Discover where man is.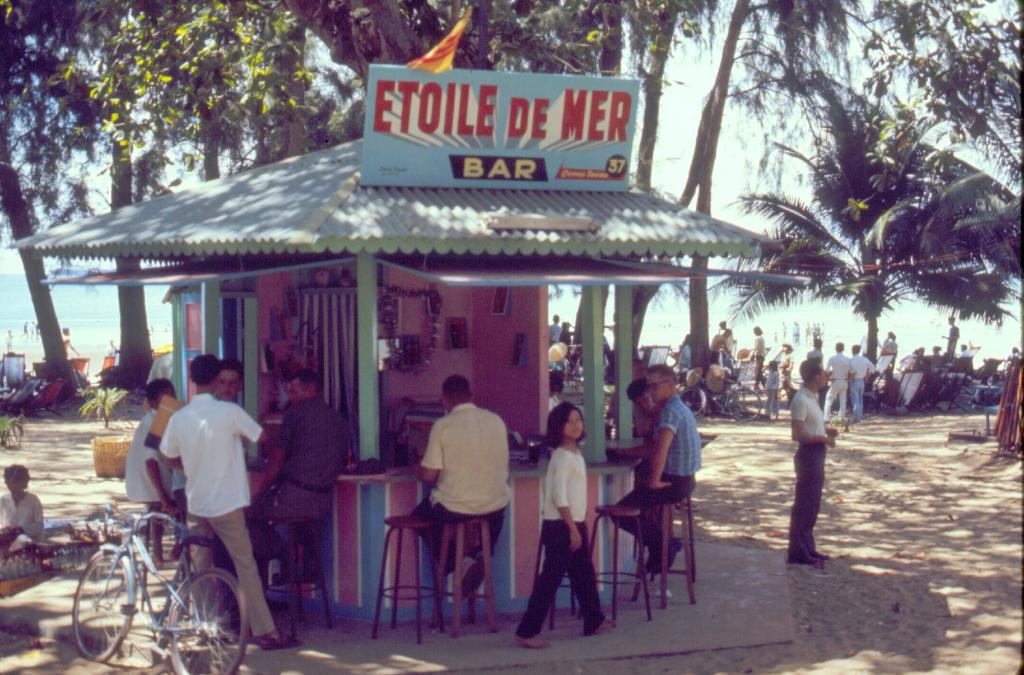
Discovered at [x1=942, y1=316, x2=959, y2=353].
